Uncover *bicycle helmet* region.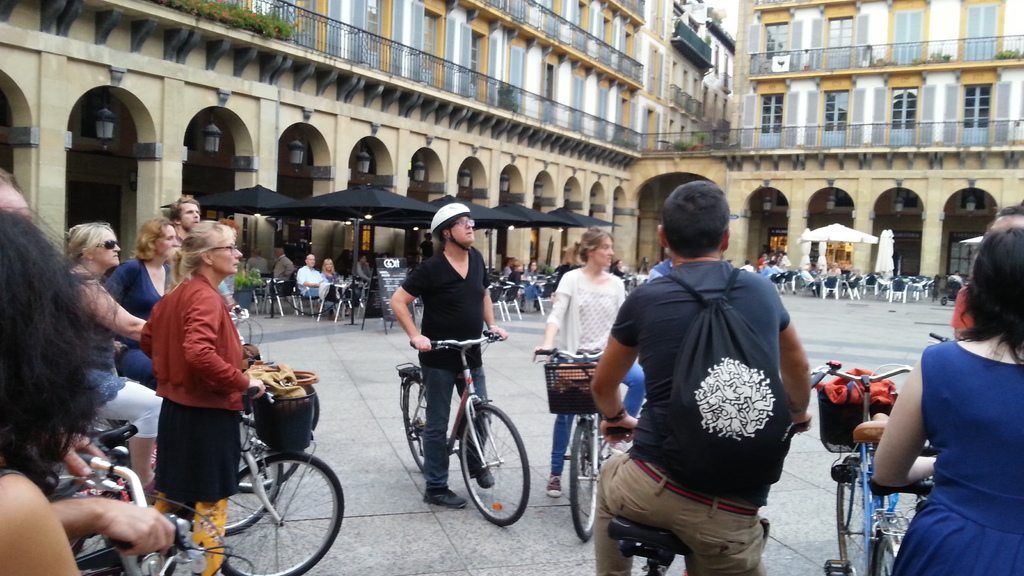
Uncovered: detection(435, 203, 476, 247).
